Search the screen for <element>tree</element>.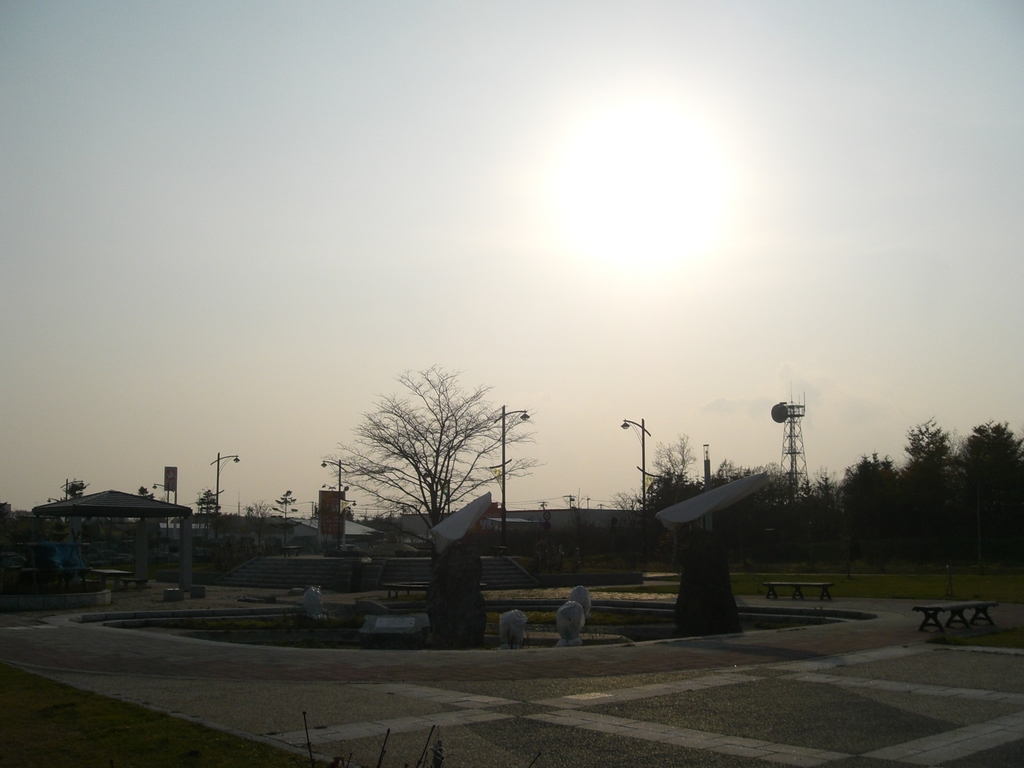
Found at (x1=717, y1=458, x2=797, y2=536).
